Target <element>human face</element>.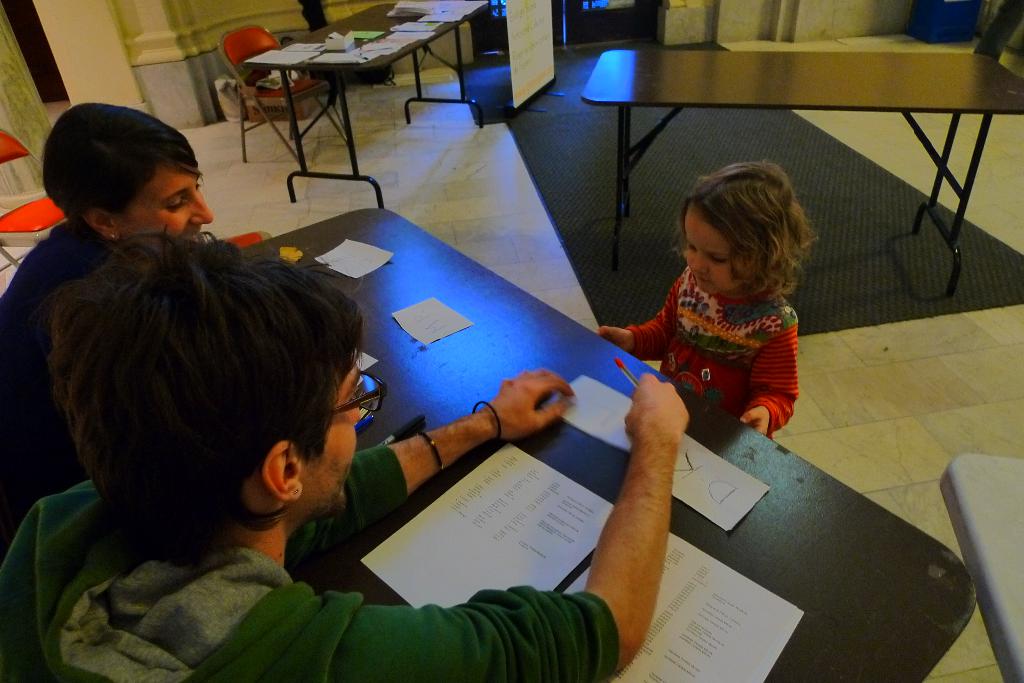
Target region: (683, 214, 738, 296).
